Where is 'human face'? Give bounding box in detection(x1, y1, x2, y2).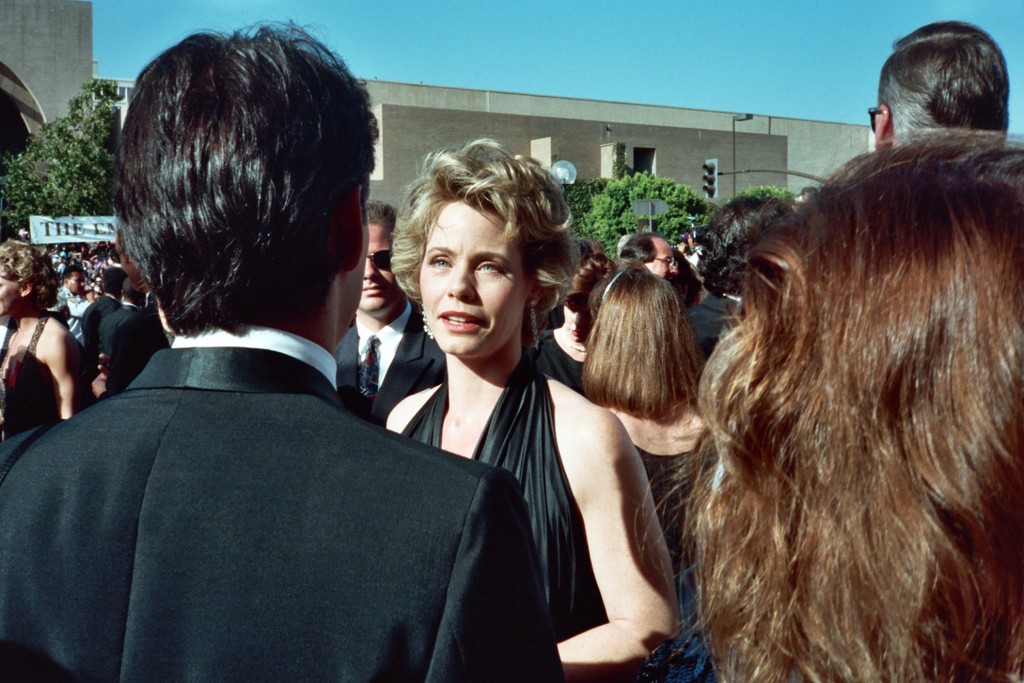
detection(0, 272, 23, 316).
